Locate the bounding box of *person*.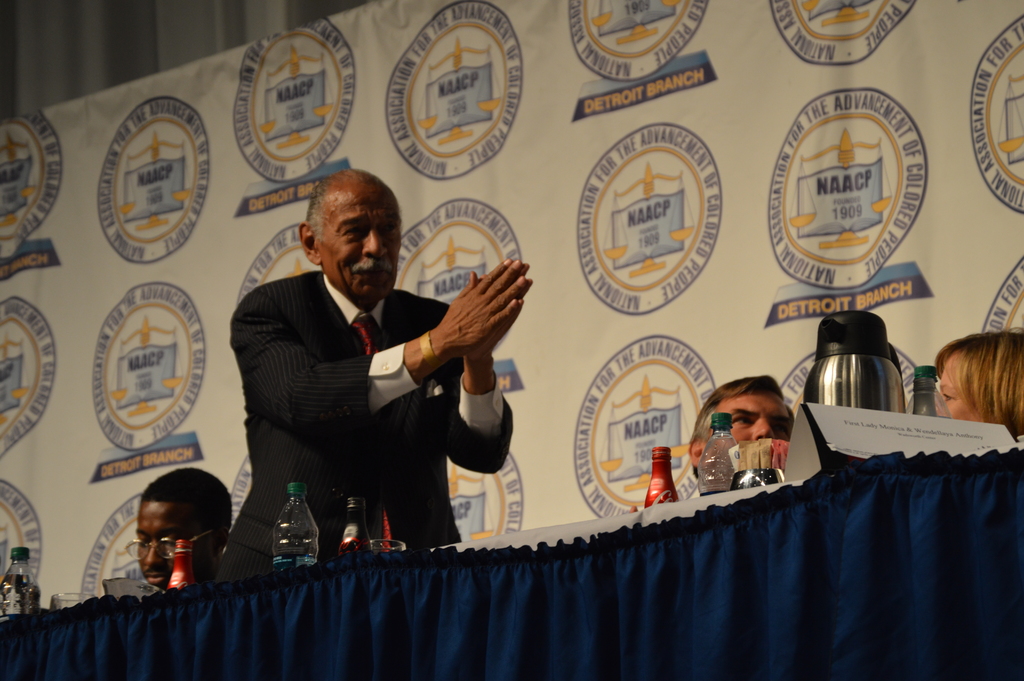
Bounding box: <region>129, 468, 233, 598</region>.
